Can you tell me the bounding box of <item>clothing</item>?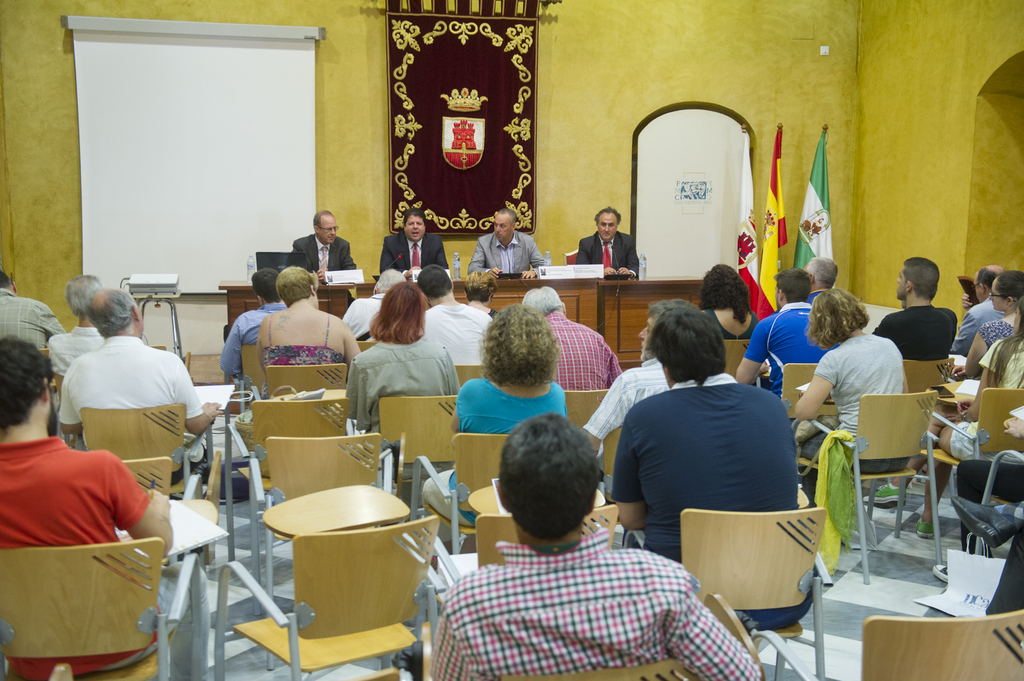
Rect(609, 379, 788, 611).
